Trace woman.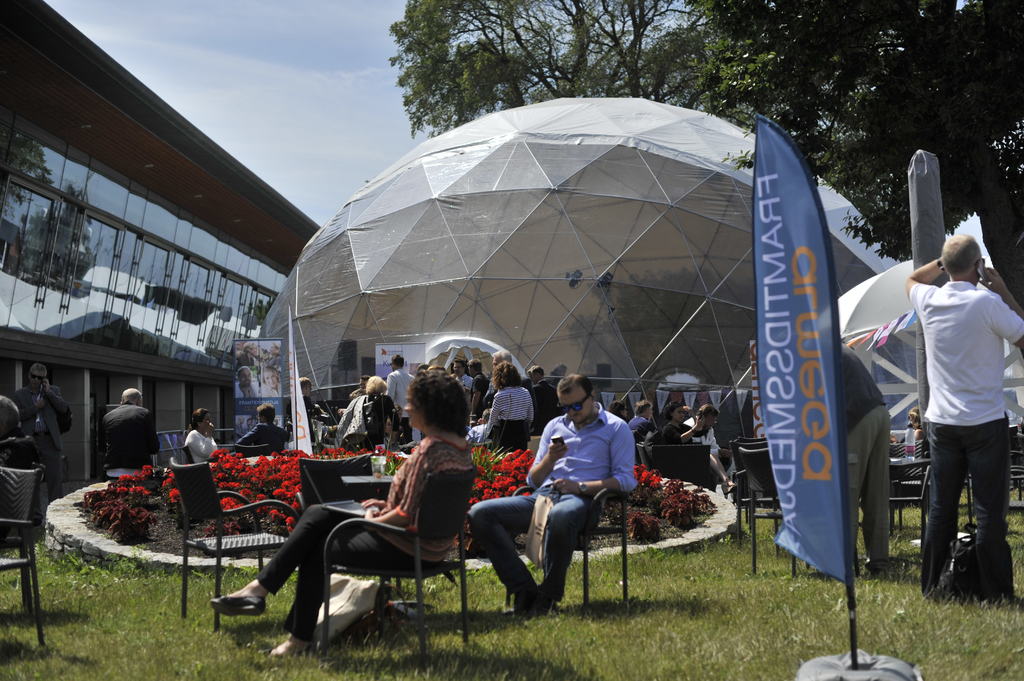
Traced to crop(346, 373, 403, 452).
